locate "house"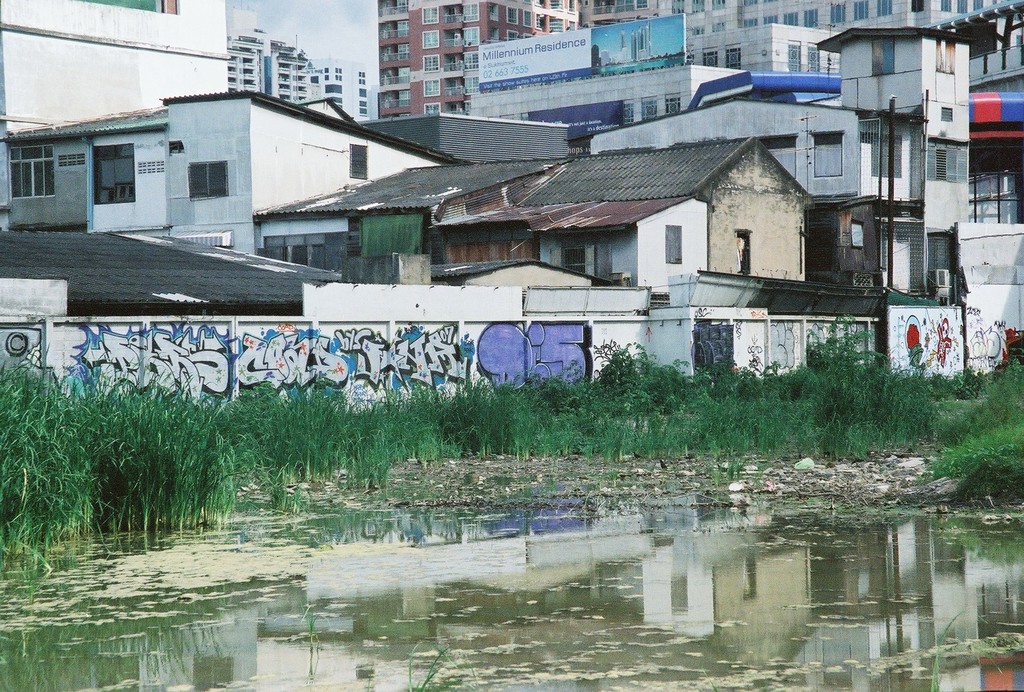
[x1=431, y1=136, x2=821, y2=280]
